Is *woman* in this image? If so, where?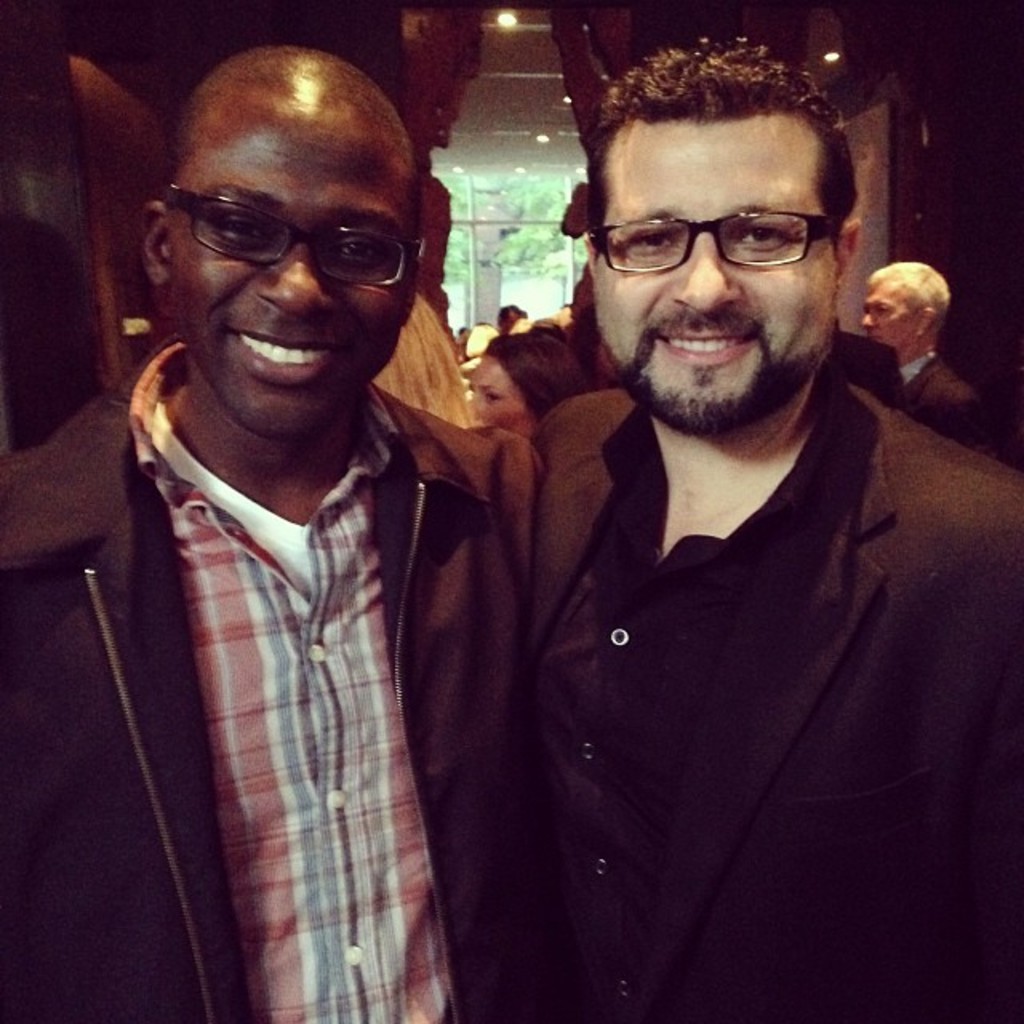
Yes, at select_region(470, 315, 595, 443).
